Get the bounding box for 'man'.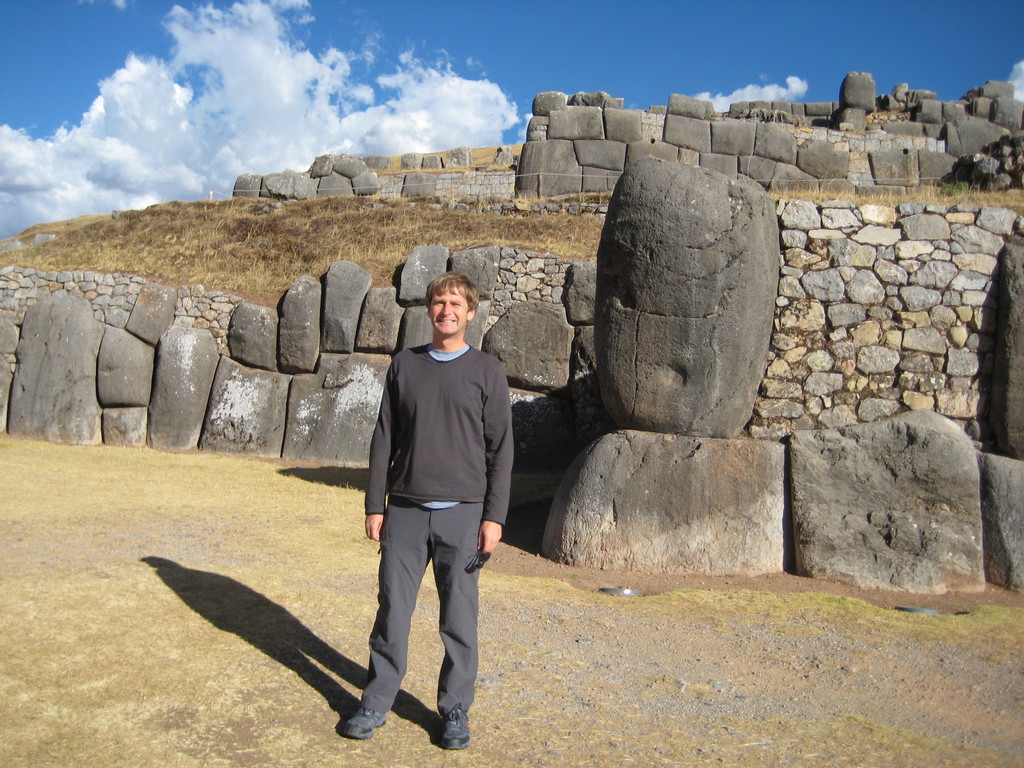
rect(326, 256, 531, 747).
